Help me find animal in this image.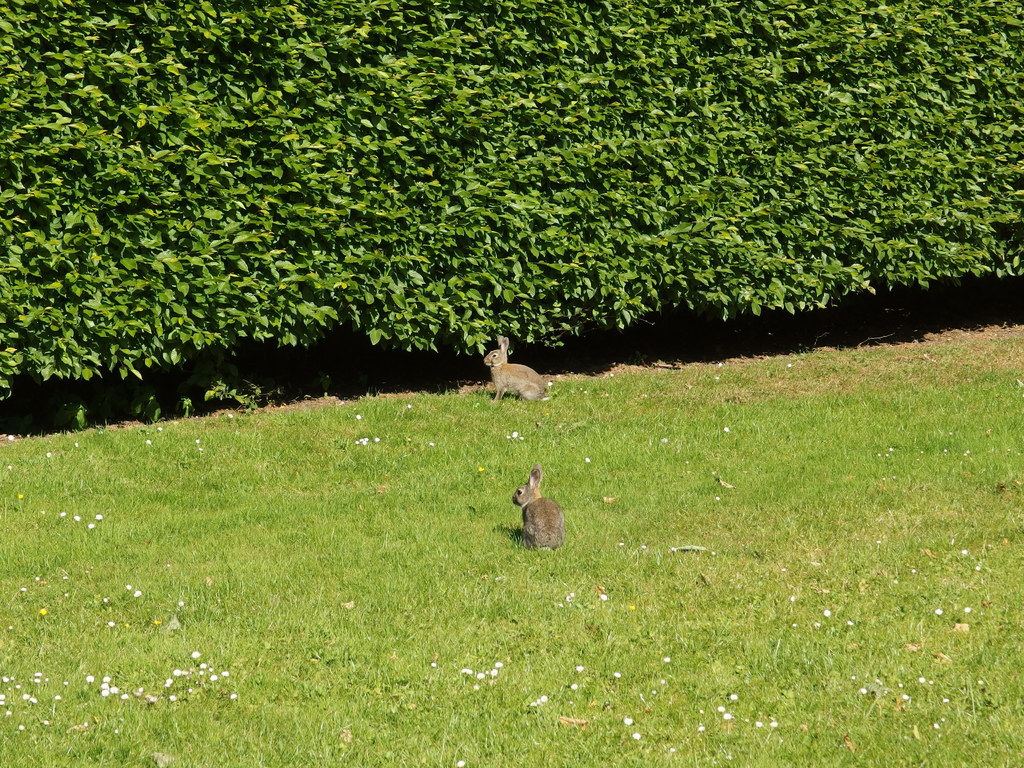
Found it: 506 465 567 558.
